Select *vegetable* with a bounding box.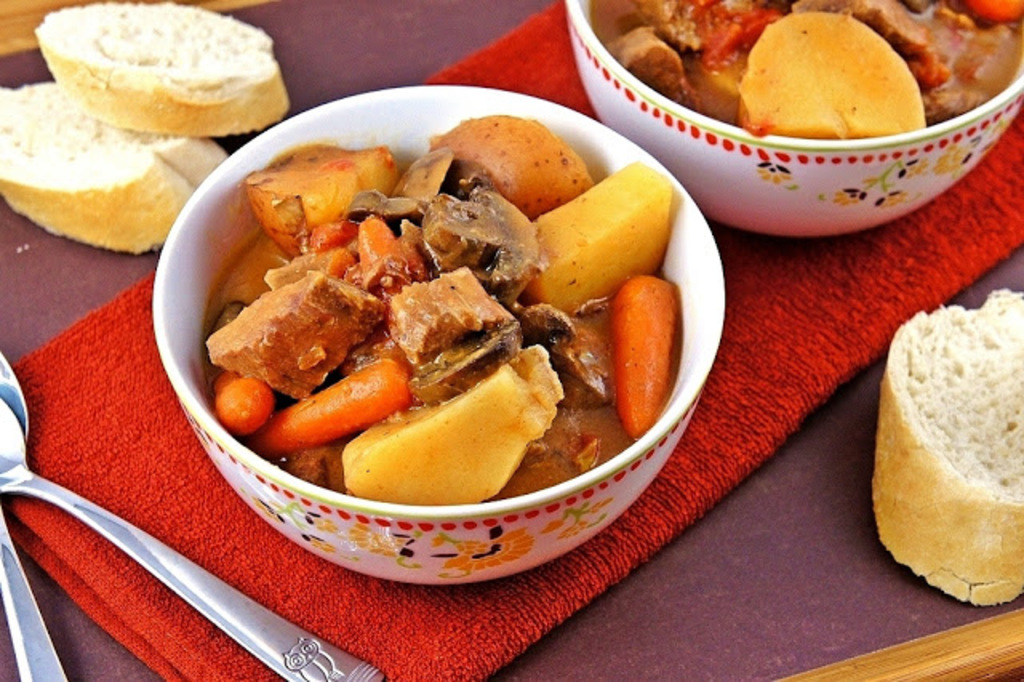
left=256, top=142, right=402, bottom=263.
